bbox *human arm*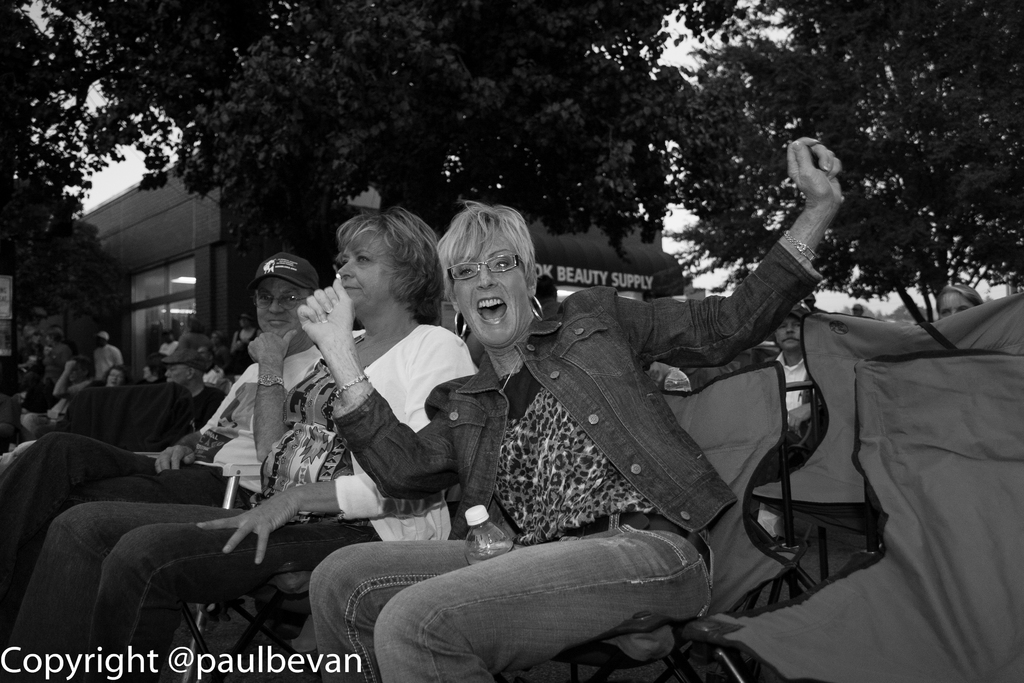
[x1=296, y1=278, x2=458, y2=493]
